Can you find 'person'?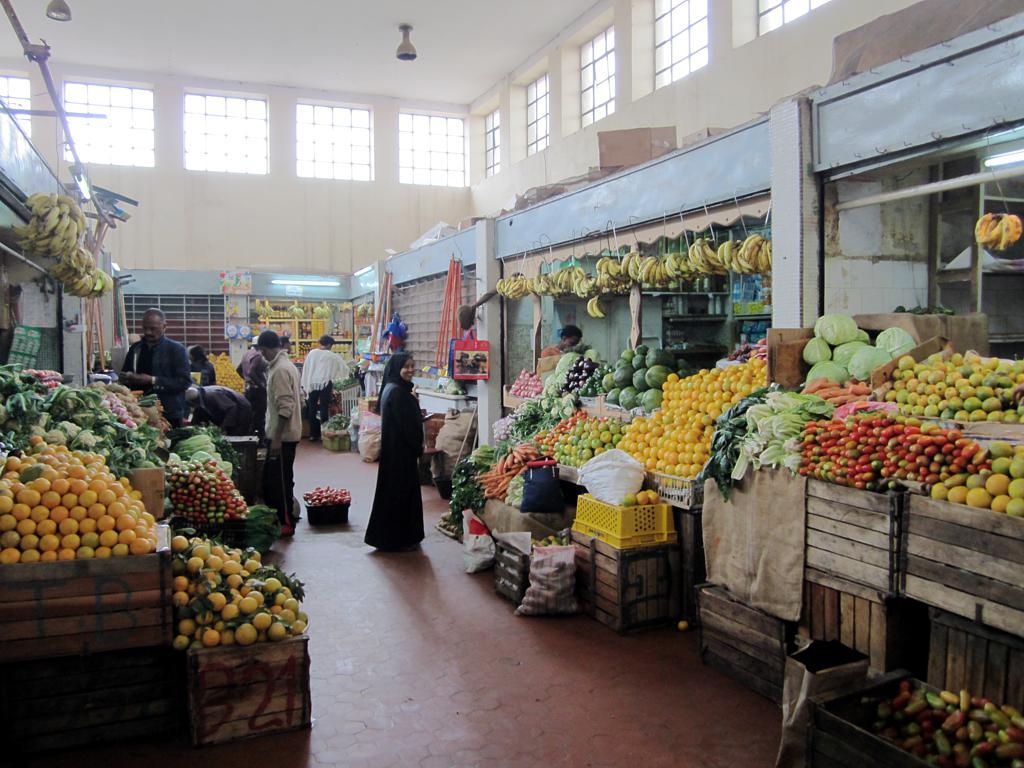
Yes, bounding box: [186, 344, 214, 386].
